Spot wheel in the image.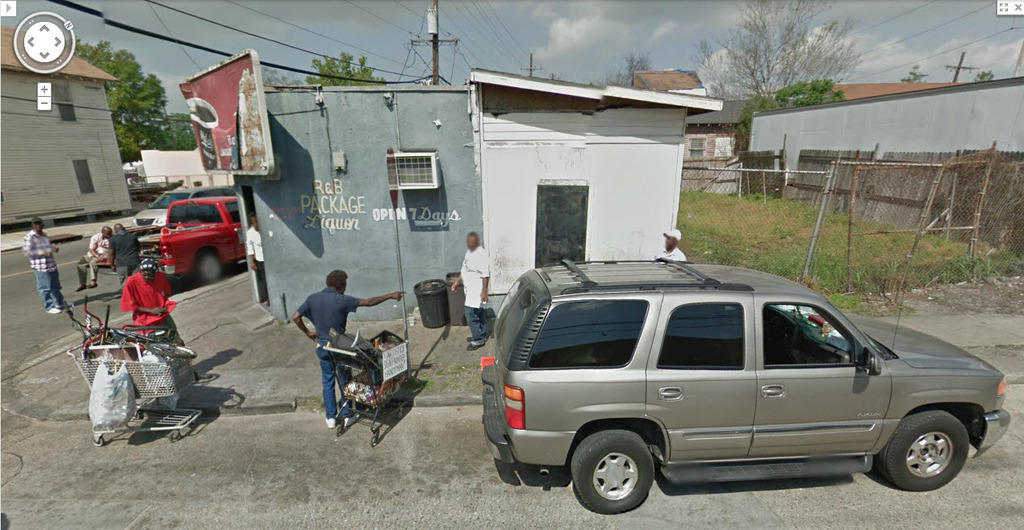
wheel found at 870, 407, 973, 491.
